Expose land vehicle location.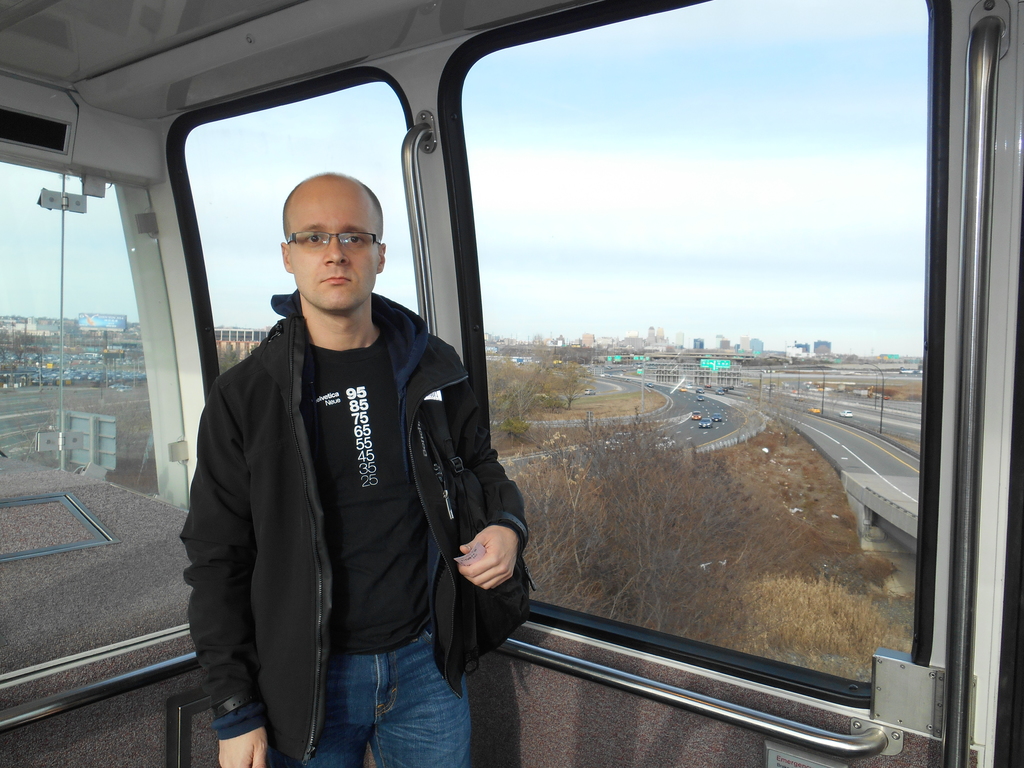
Exposed at 744, 379, 754, 388.
